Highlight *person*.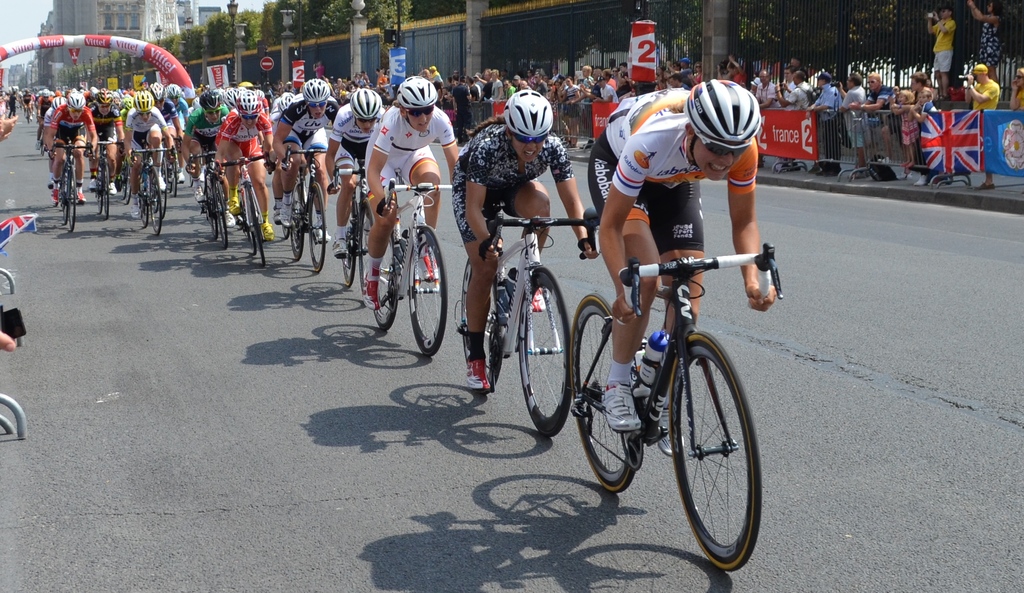
Highlighted region: BBox(587, 67, 784, 434).
